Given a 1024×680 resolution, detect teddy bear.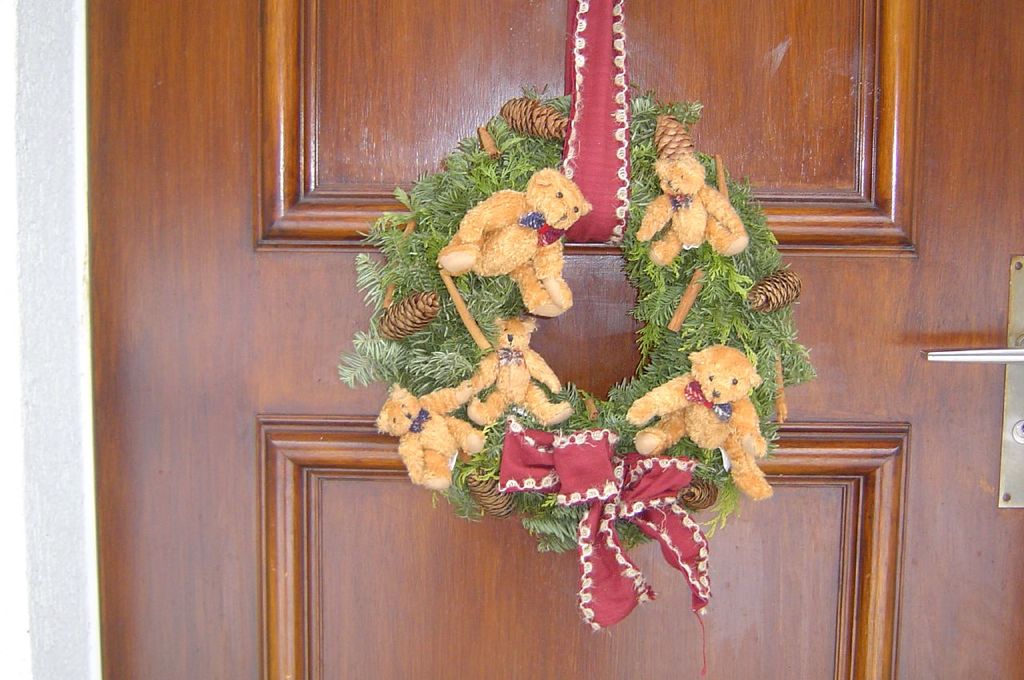
367,382,482,490.
